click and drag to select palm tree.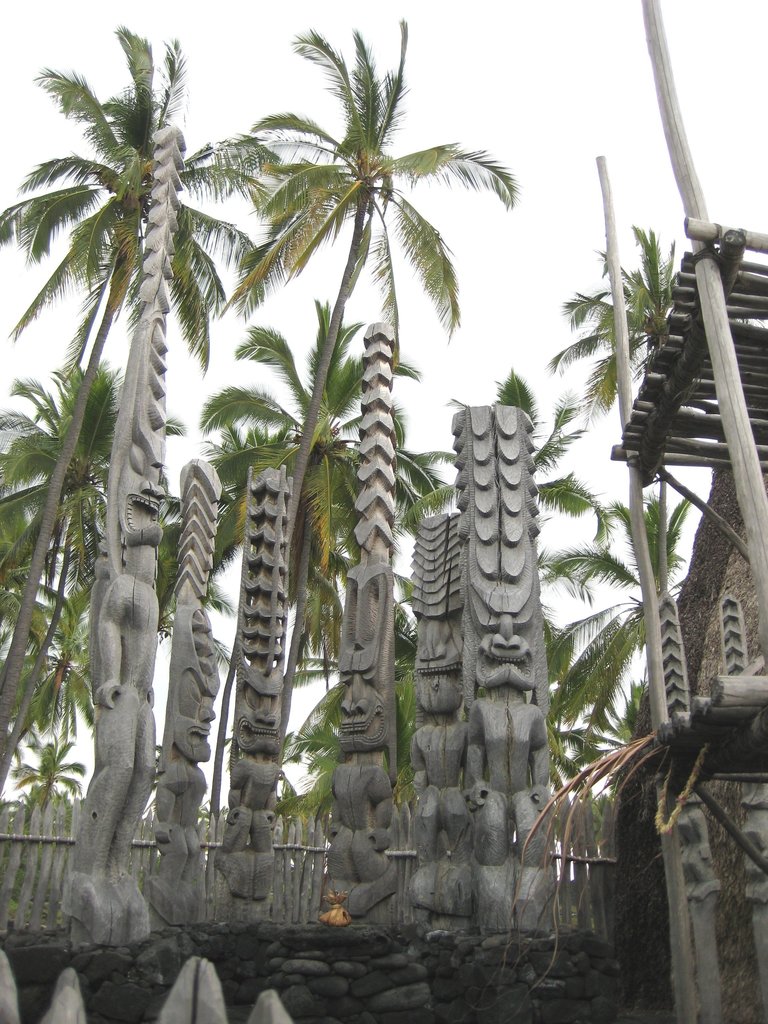
Selection: left=32, top=33, right=234, bottom=938.
